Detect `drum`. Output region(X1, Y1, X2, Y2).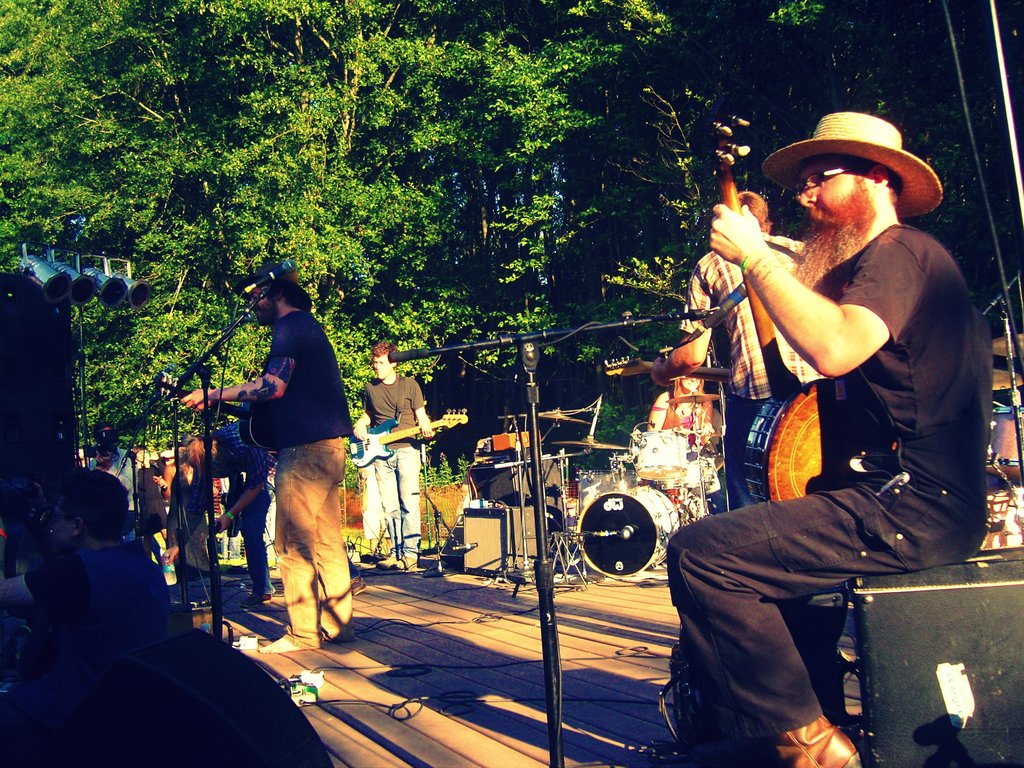
region(639, 430, 685, 478).
